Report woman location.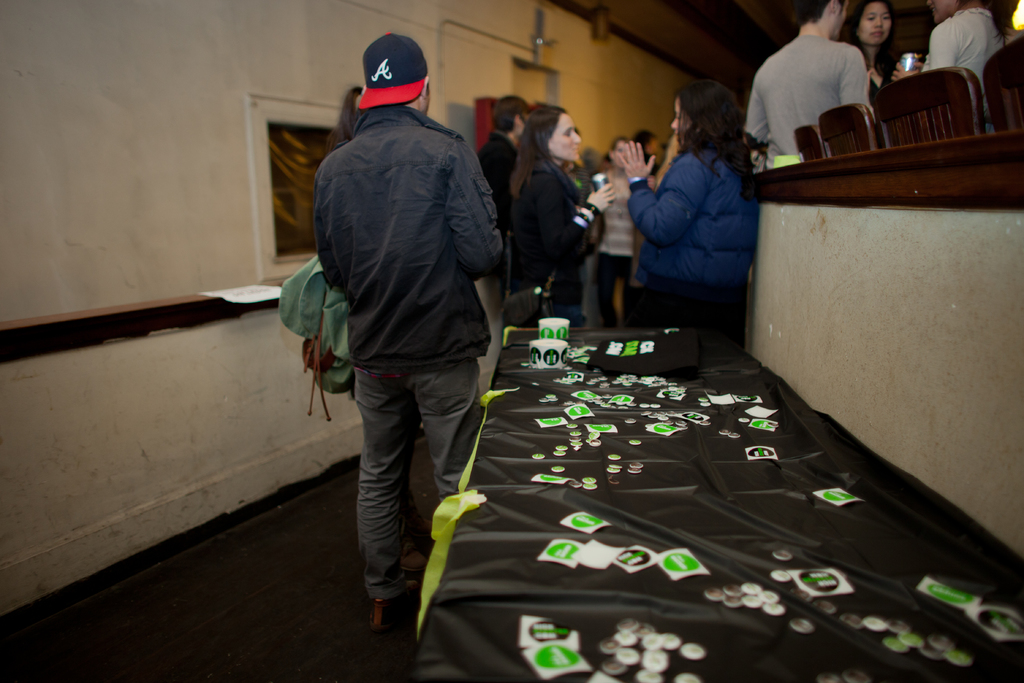
Report: <region>505, 105, 616, 329</region>.
